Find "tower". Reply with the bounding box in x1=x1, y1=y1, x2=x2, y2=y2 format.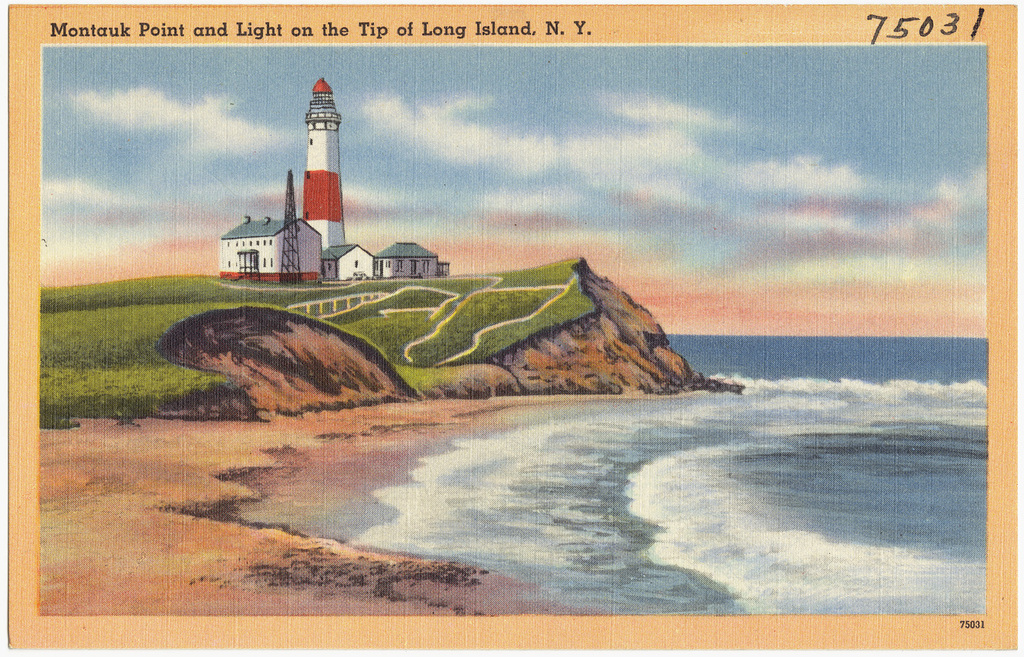
x1=301, y1=78, x2=345, y2=252.
